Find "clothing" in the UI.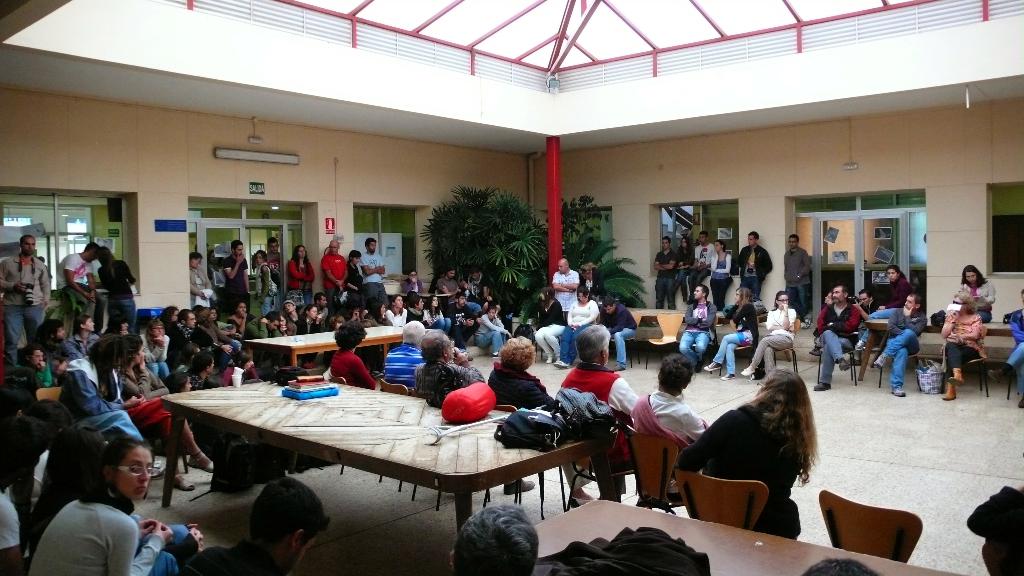
UI element at 255/262/275/311.
